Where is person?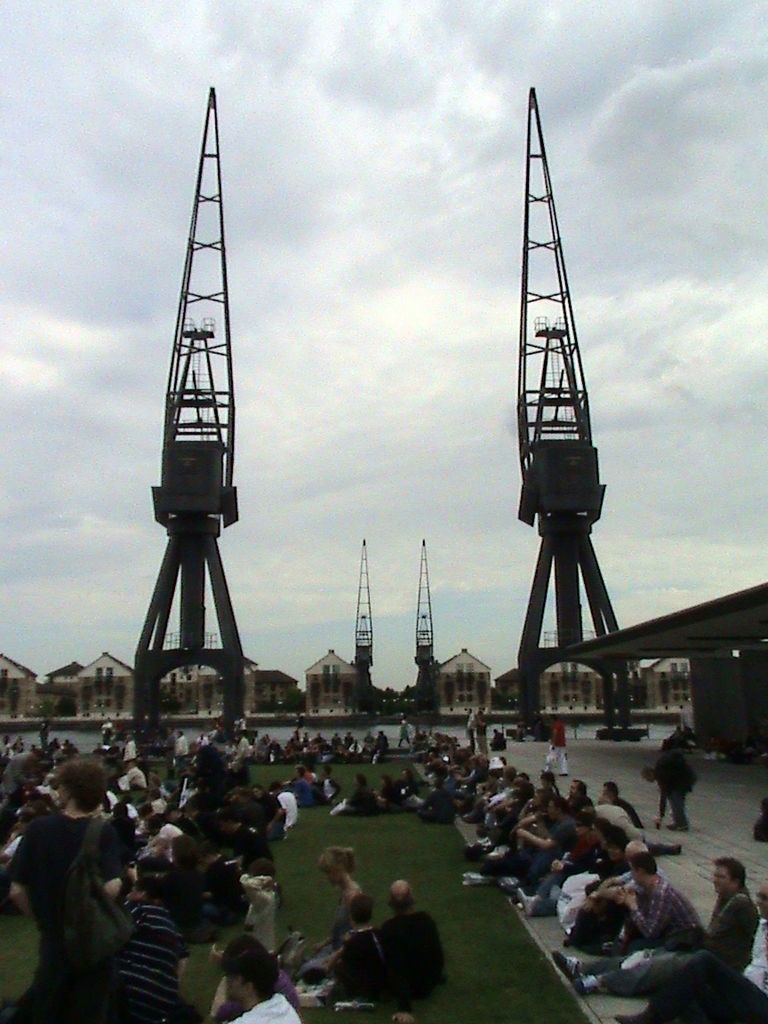
left=543, top=708, right=579, bottom=777.
